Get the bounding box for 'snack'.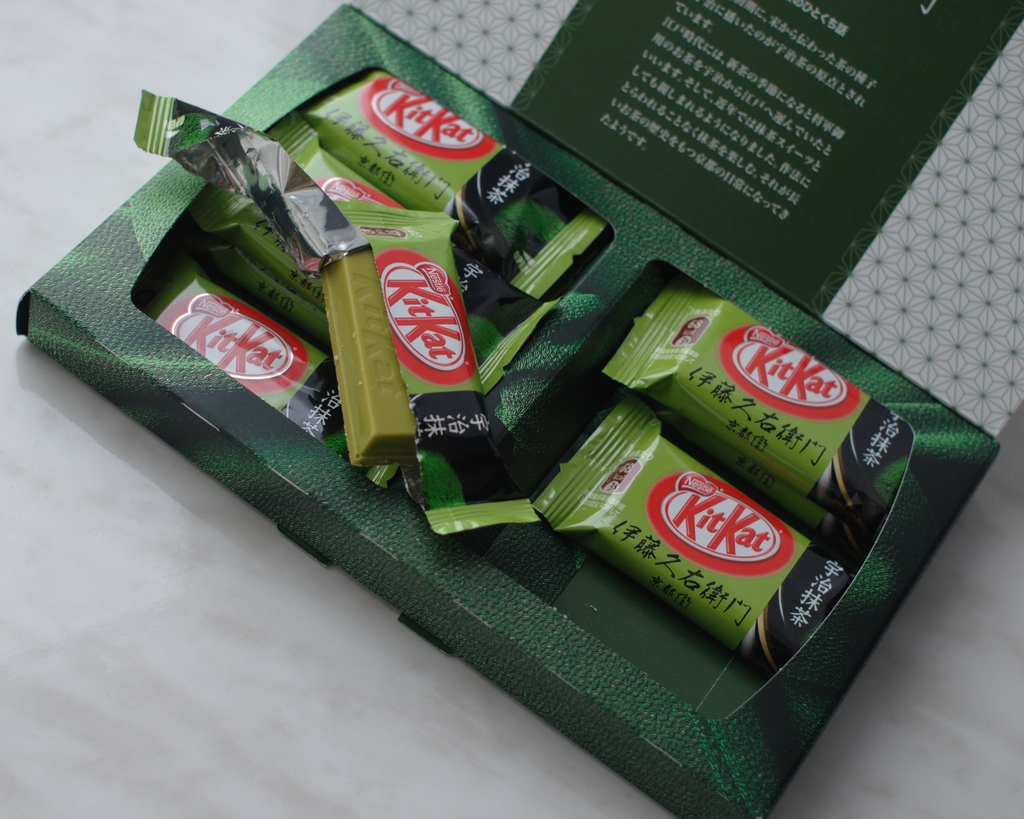
x1=601 y1=271 x2=925 y2=553.
